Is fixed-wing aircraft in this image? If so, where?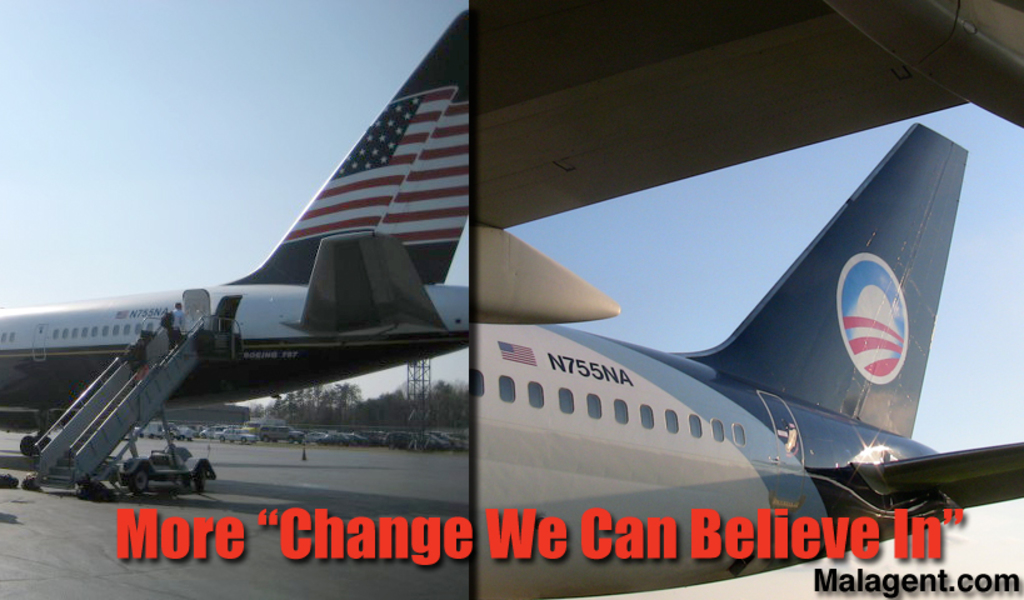
Yes, at (x1=0, y1=9, x2=470, y2=459).
